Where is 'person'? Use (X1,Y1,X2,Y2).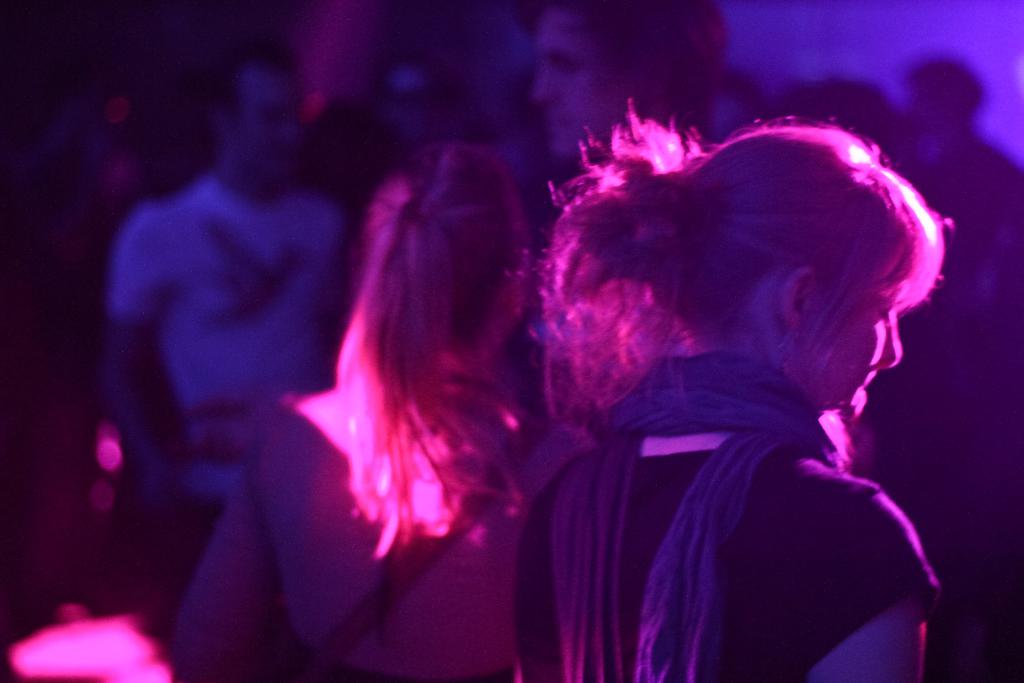
(174,136,593,682).
